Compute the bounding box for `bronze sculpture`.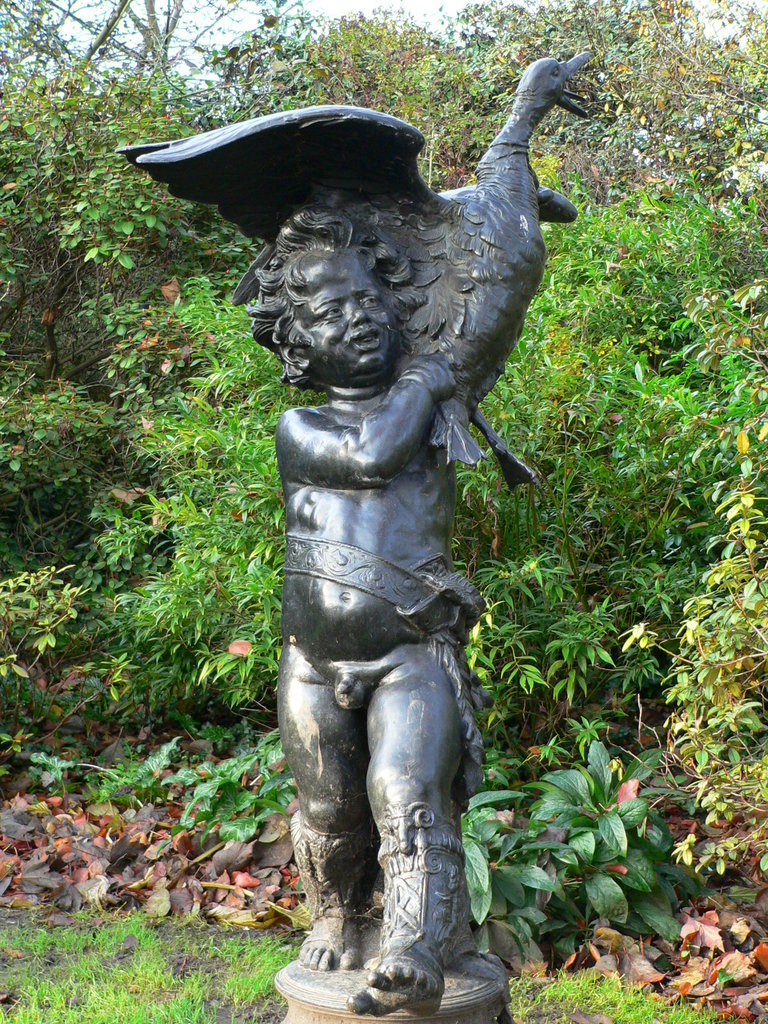
<box>183,77,575,973</box>.
